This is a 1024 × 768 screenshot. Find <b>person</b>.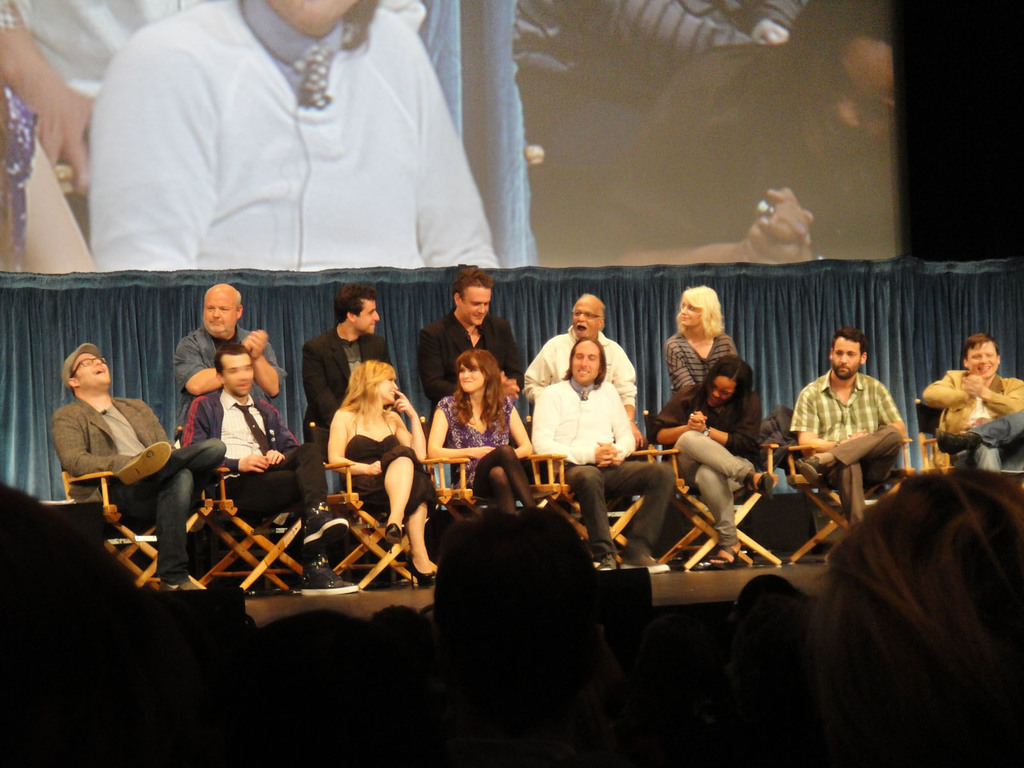
Bounding box: bbox=[326, 349, 438, 584].
